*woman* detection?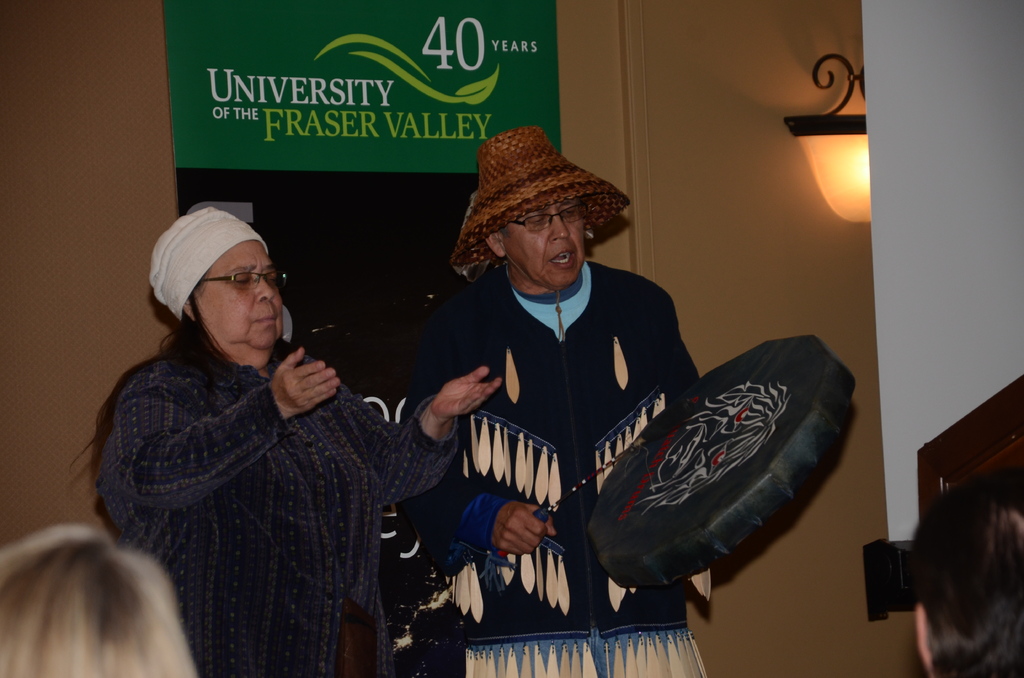
[75,202,511,677]
